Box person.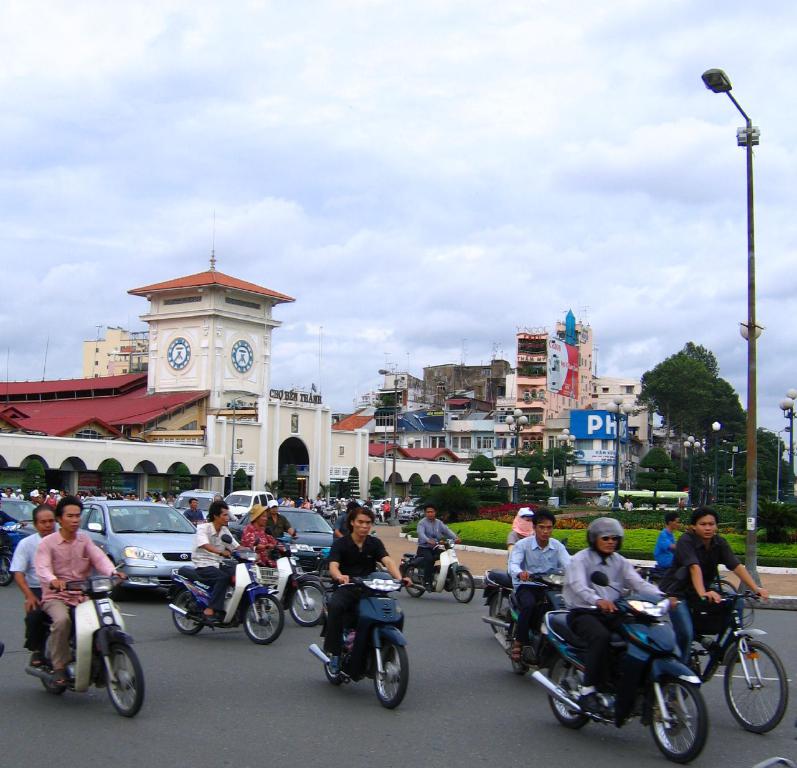
{"x1": 263, "y1": 498, "x2": 300, "y2": 558}.
